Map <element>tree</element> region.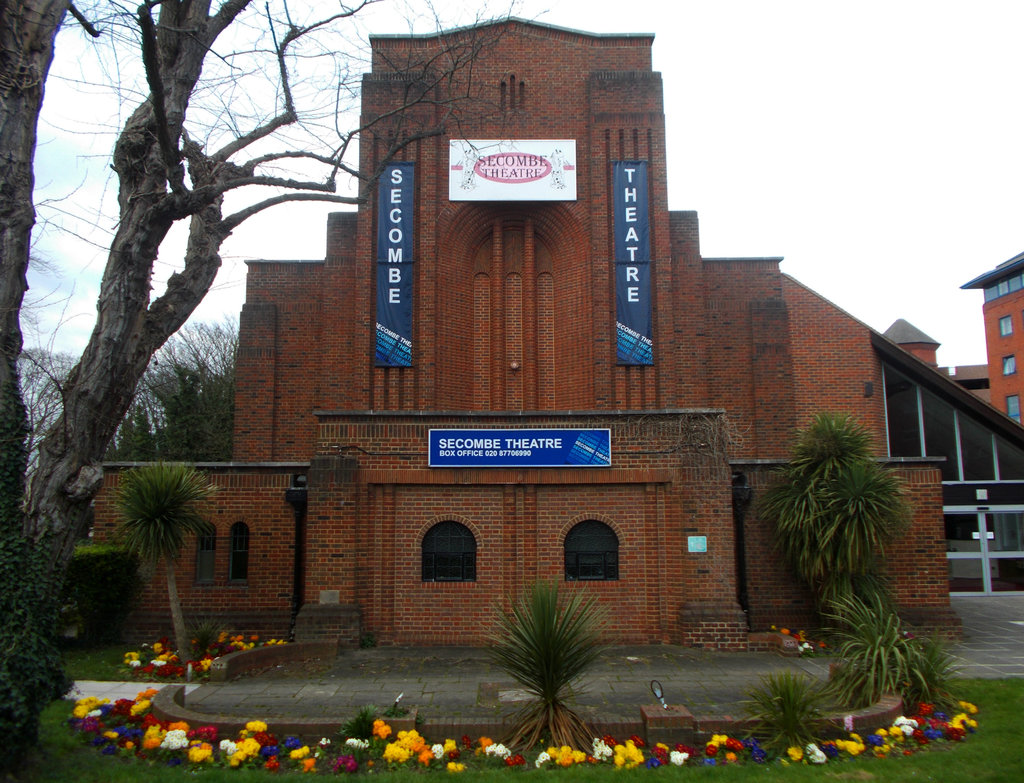
Mapped to BBox(751, 407, 918, 639).
